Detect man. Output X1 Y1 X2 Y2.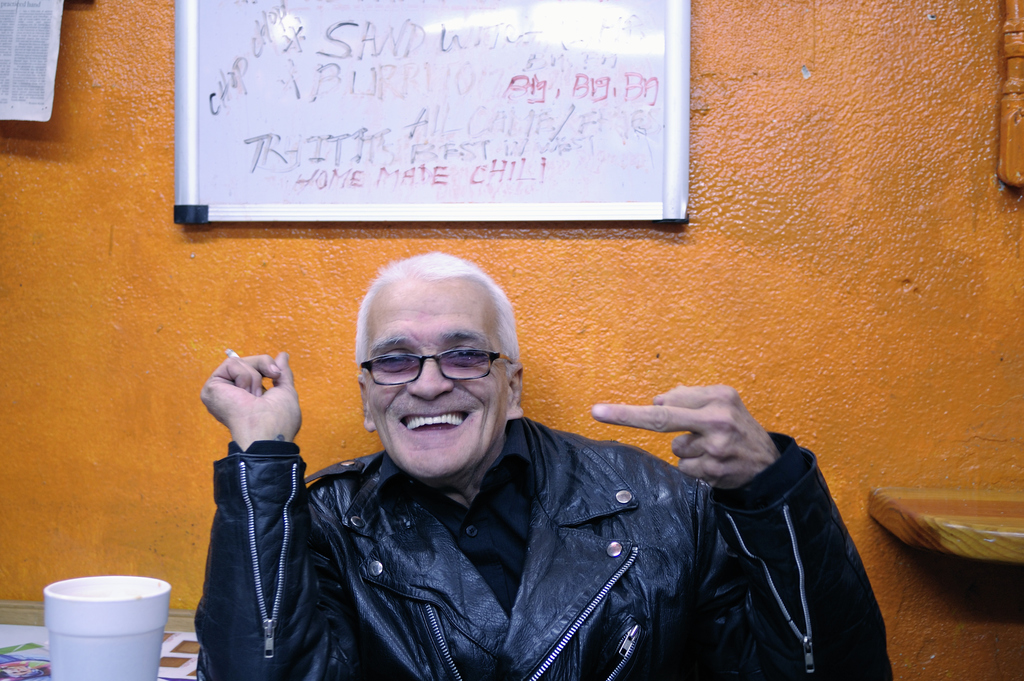
151 259 877 671.
